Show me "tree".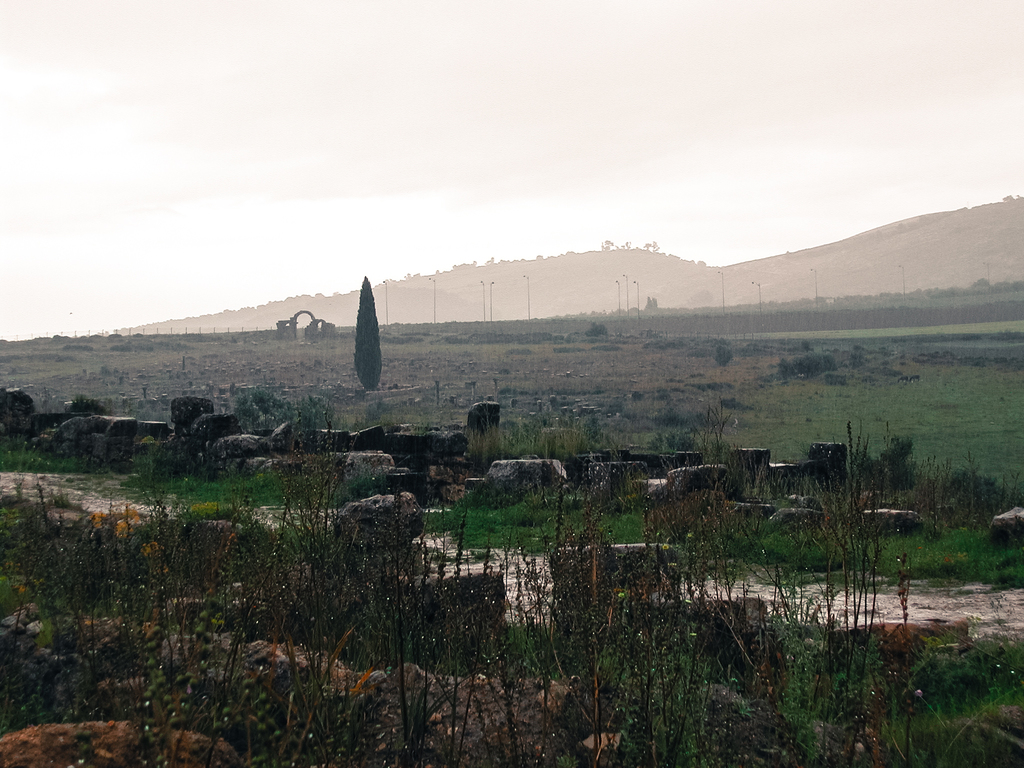
"tree" is here: (x1=600, y1=238, x2=611, y2=252).
